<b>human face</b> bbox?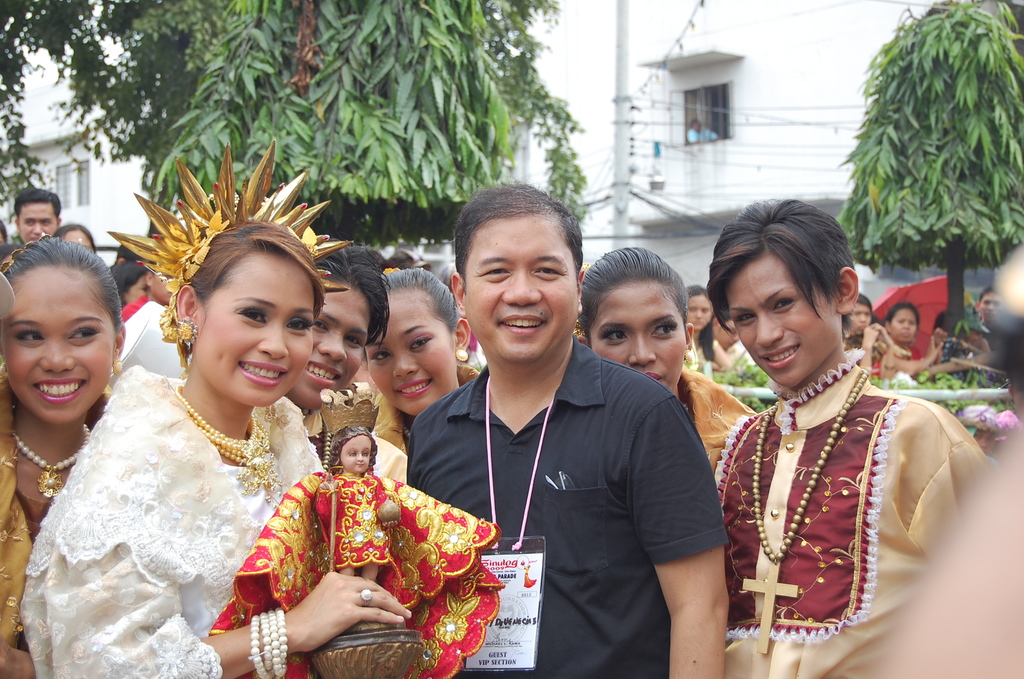
<box>194,254,314,408</box>
